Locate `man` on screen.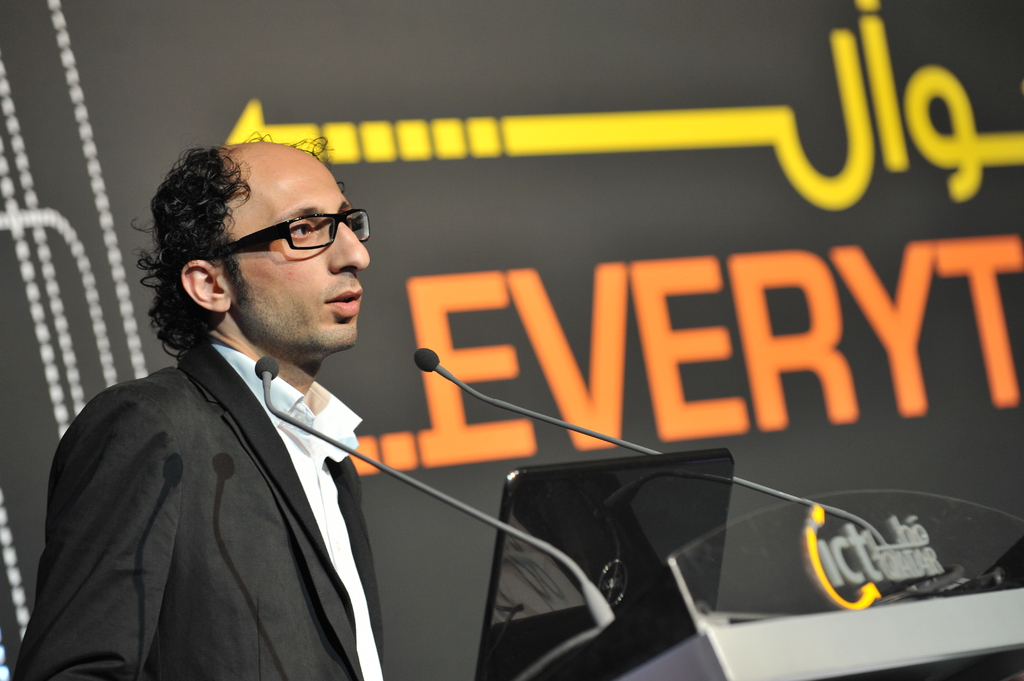
On screen at 3, 131, 397, 680.
